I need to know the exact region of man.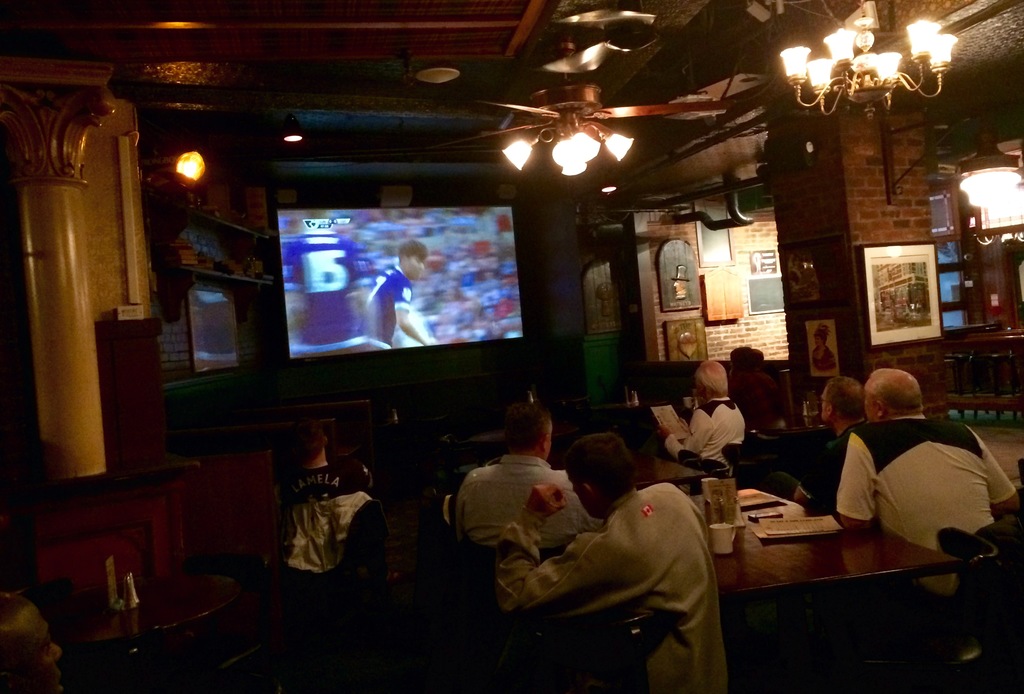
Region: [361, 242, 448, 355].
